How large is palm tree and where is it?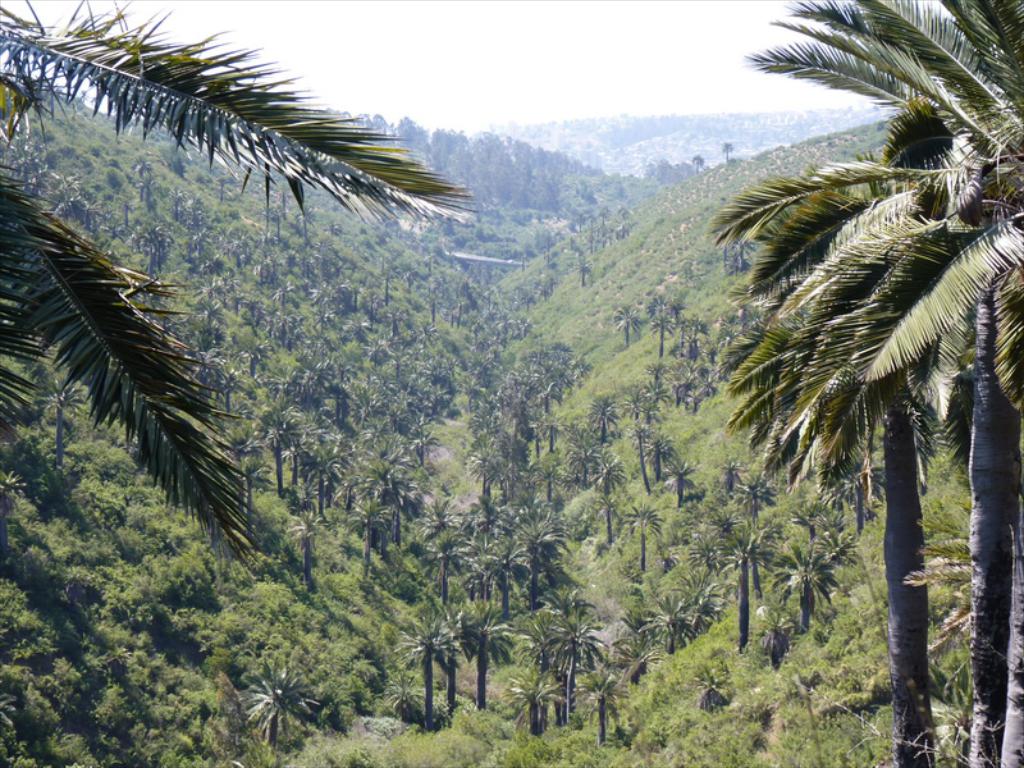
Bounding box: (419,486,456,563).
